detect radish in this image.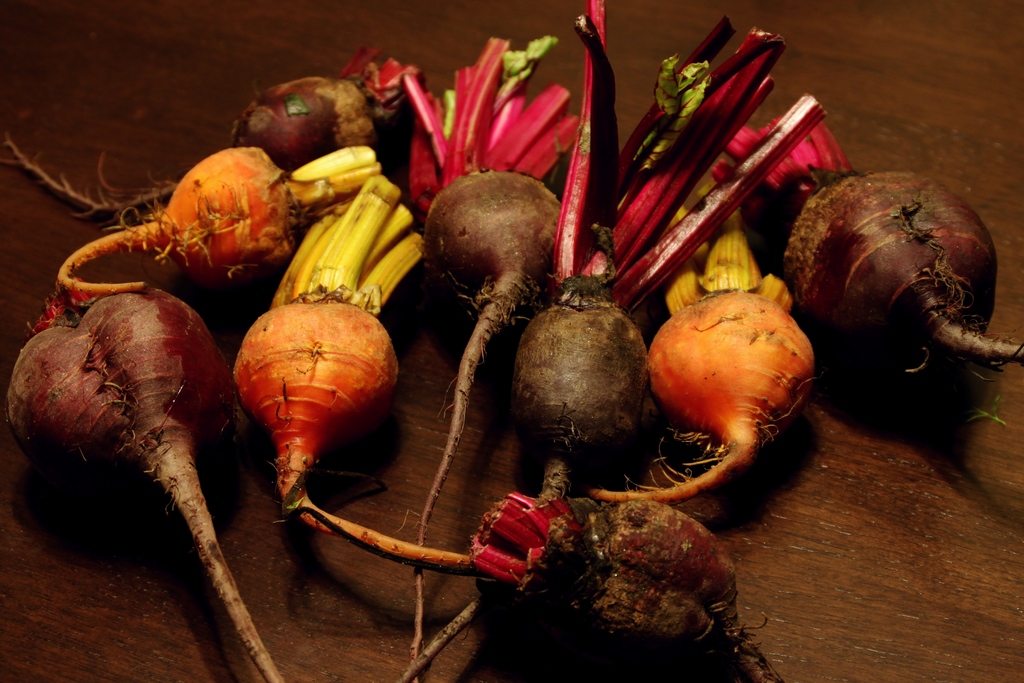
Detection: bbox(220, 174, 425, 535).
